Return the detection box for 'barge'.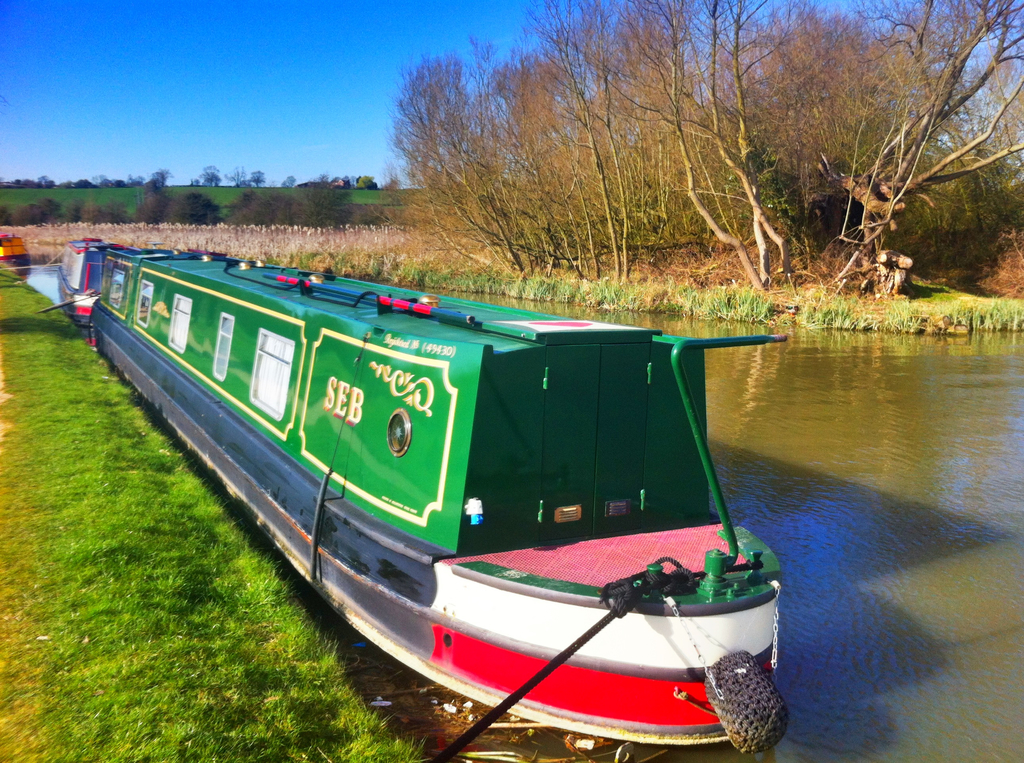
region(0, 234, 31, 274).
